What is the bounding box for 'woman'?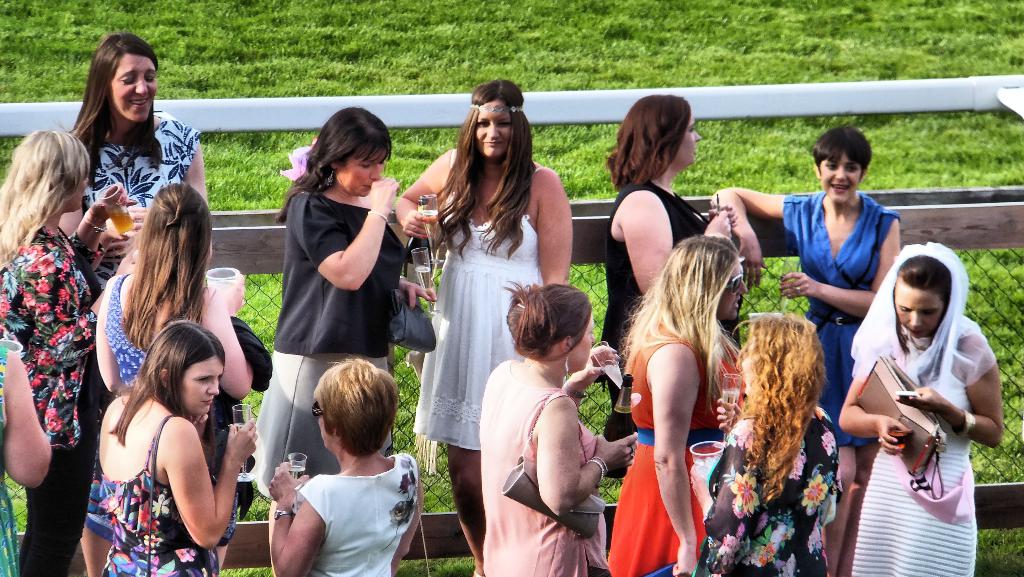
select_region(269, 350, 432, 576).
